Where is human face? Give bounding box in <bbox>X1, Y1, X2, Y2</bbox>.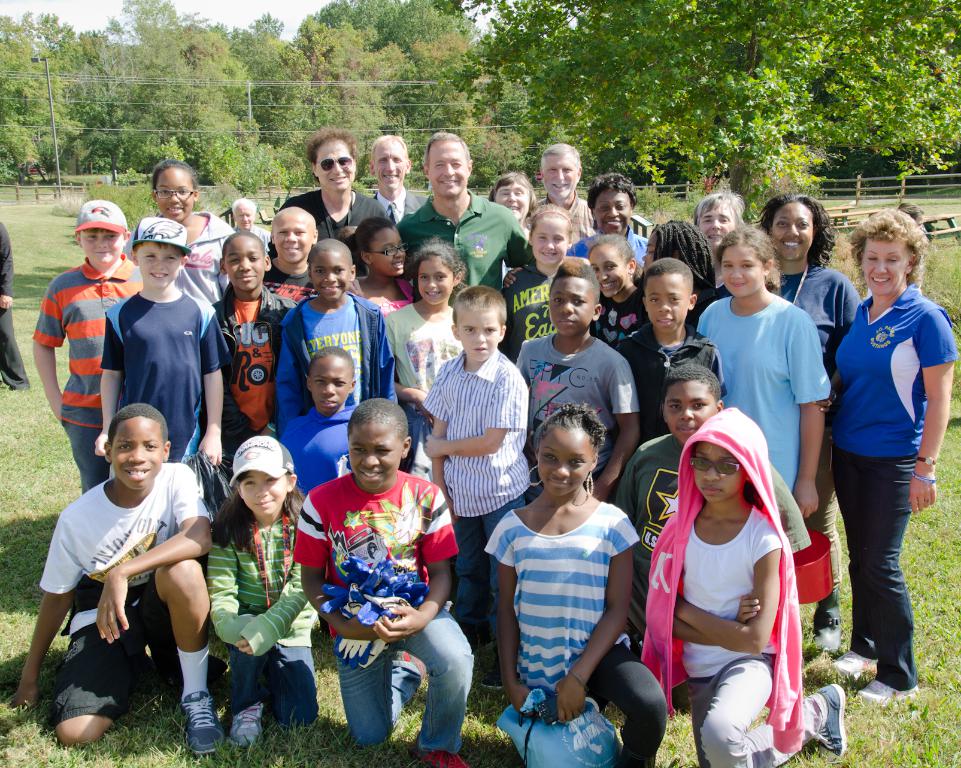
<bbox>536, 425, 588, 495</bbox>.
